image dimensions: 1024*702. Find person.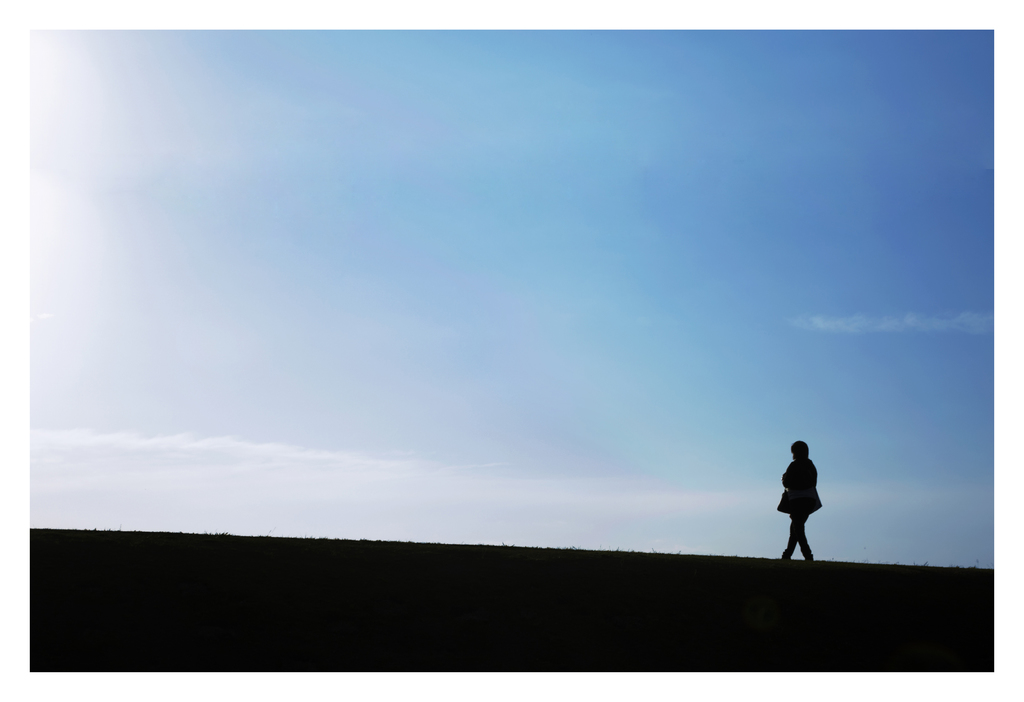
x1=781 y1=437 x2=822 y2=559.
